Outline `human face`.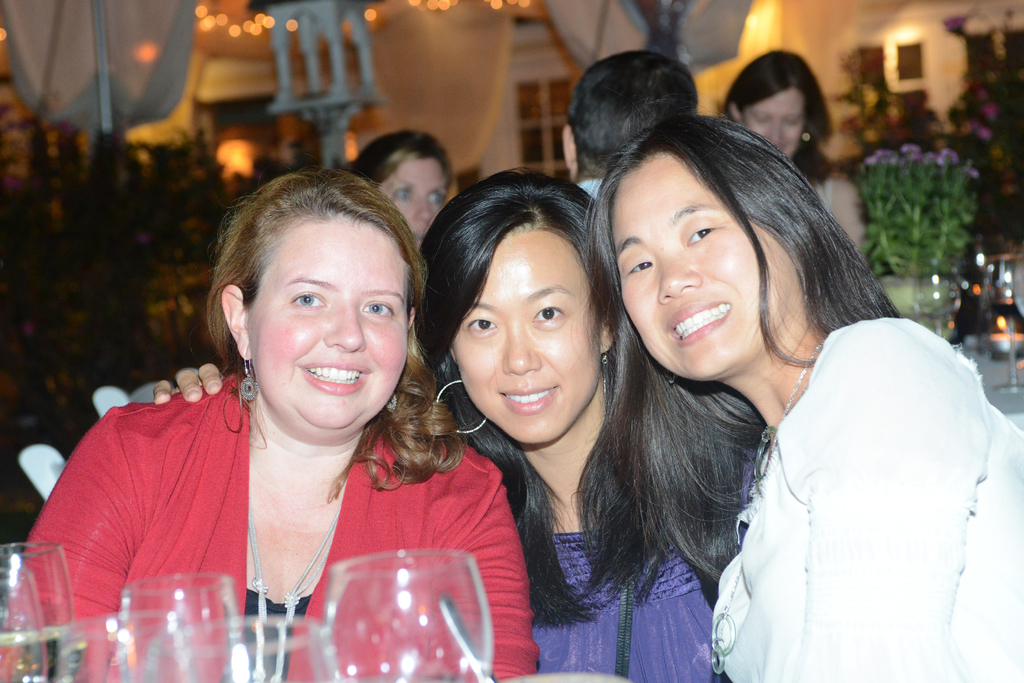
Outline: select_region(243, 214, 413, 429).
